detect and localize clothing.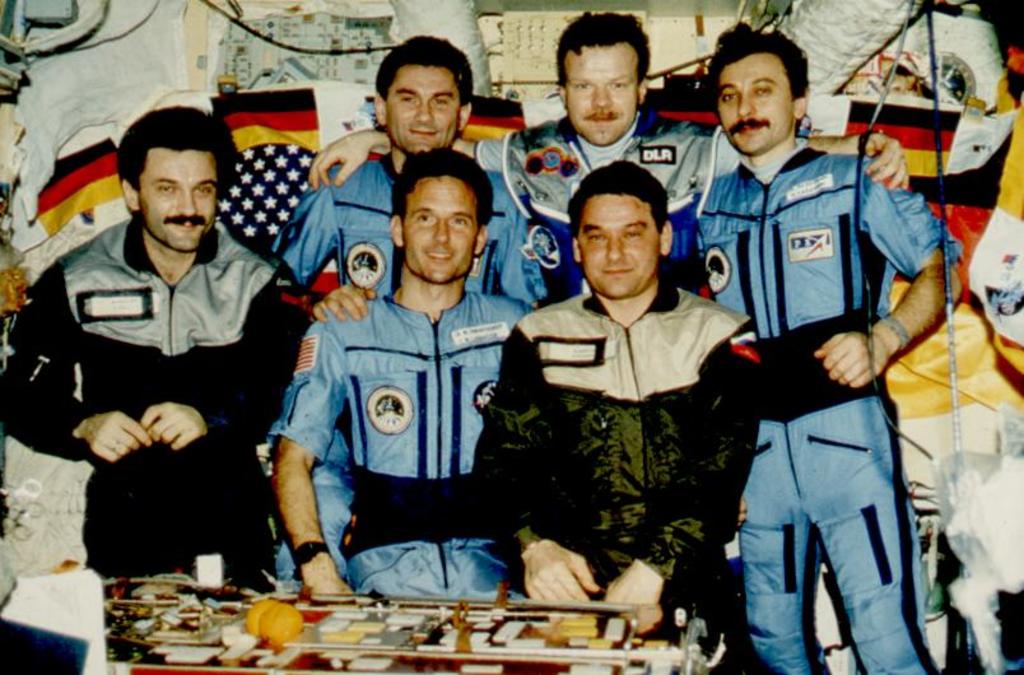
Localized at l=467, t=276, r=753, b=662.
